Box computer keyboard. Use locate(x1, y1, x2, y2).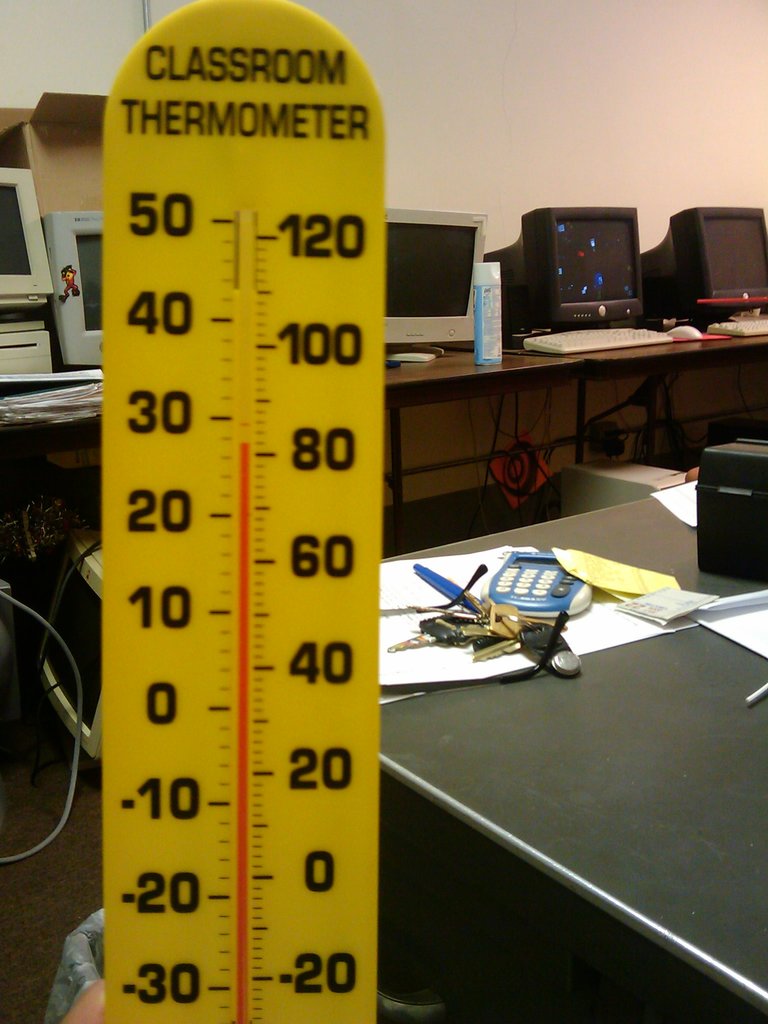
locate(701, 316, 767, 338).
